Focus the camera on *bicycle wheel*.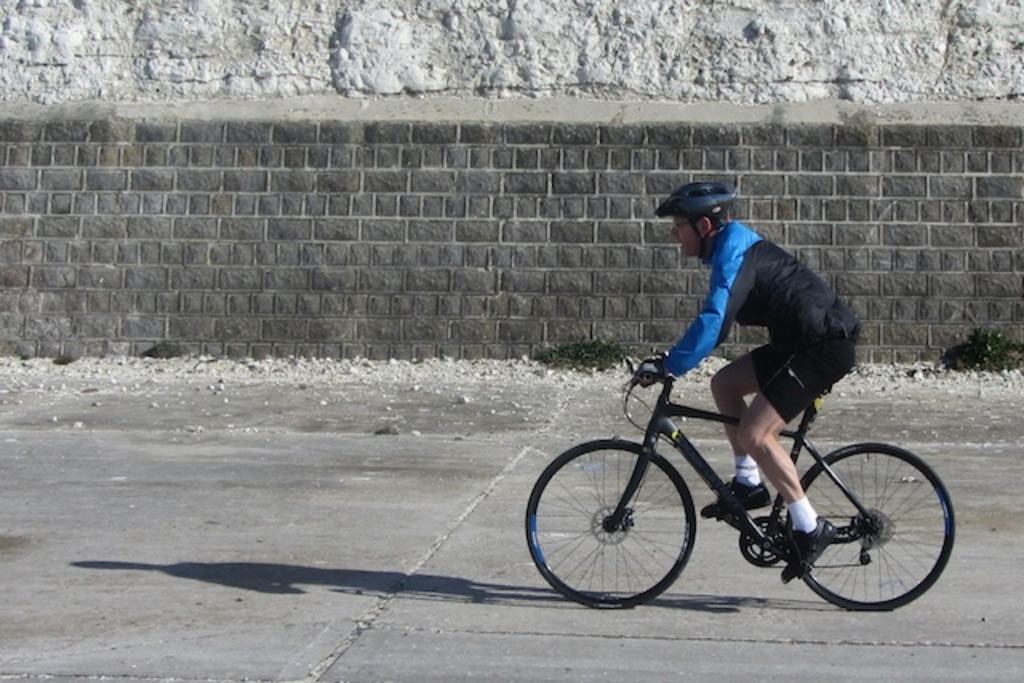
Focus region: bbox(779, 438, 957, 613).
